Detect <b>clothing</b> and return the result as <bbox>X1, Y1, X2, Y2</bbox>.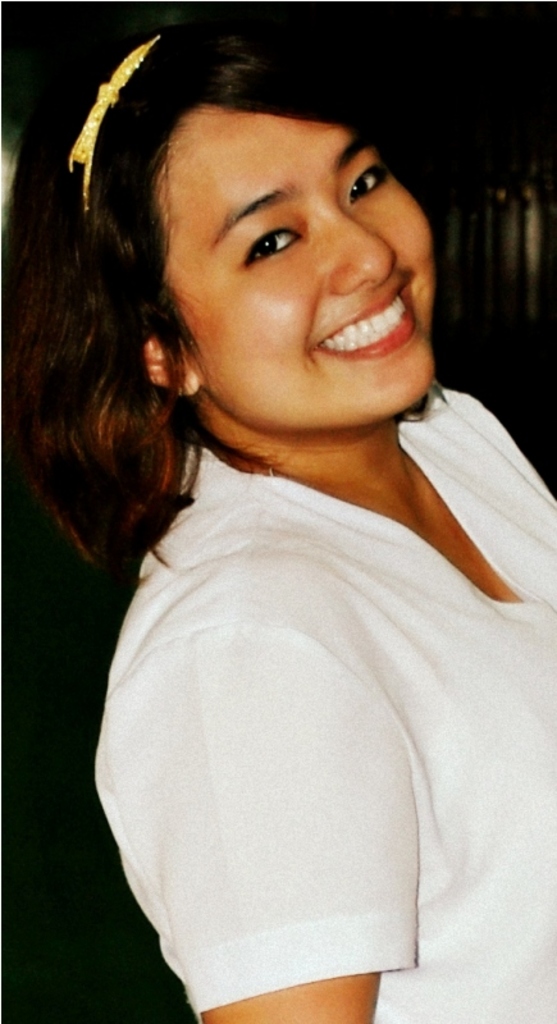
<bbox>91, 379, 556, 1023</bbox>.
